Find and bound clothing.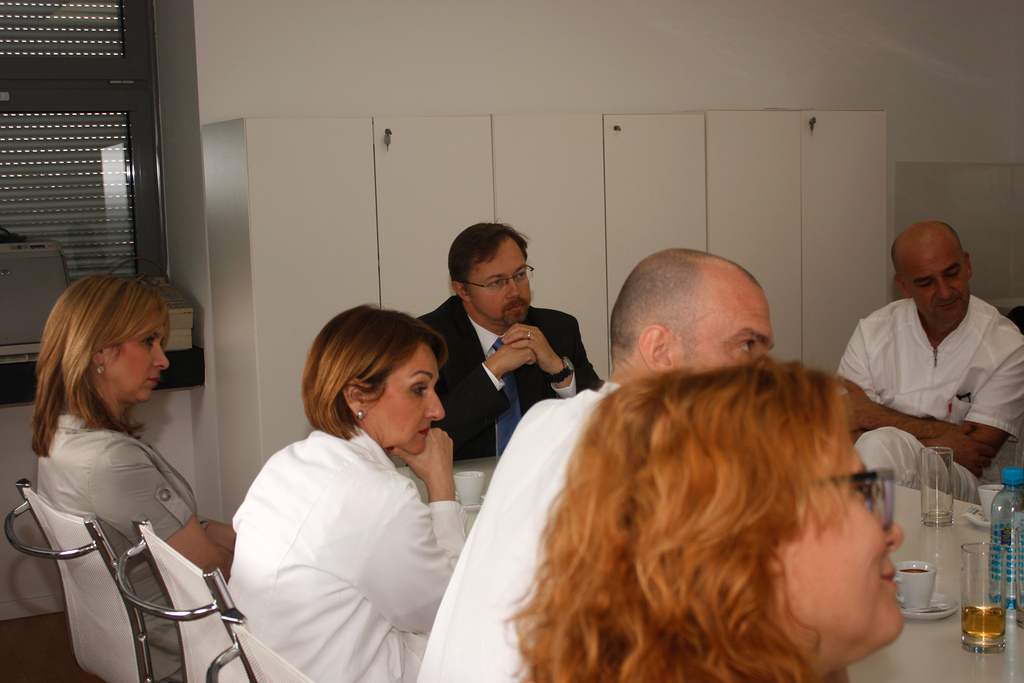
Bound: {"x1": 223, "y1": 381, "x2": 470, "y2": 669}.
